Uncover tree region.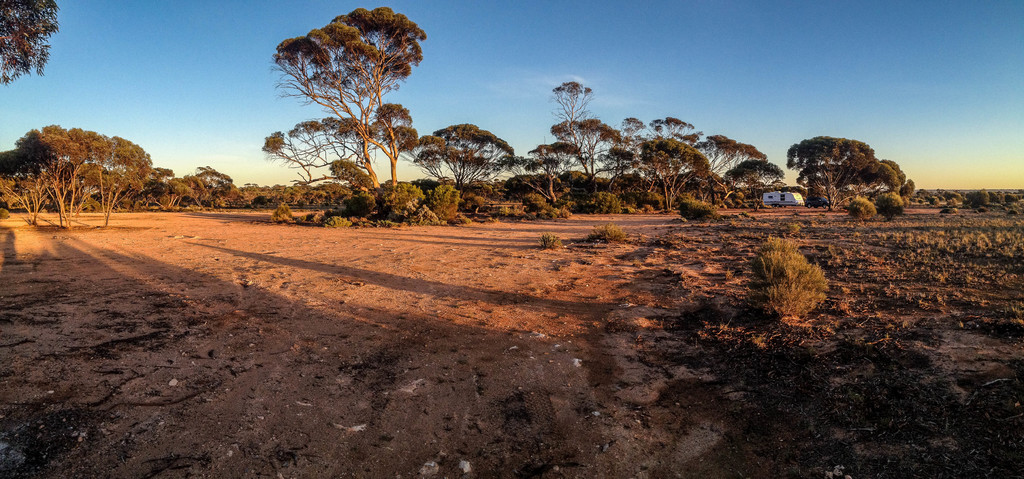
Uncovered: select_region(416, 112, 514, 201).
